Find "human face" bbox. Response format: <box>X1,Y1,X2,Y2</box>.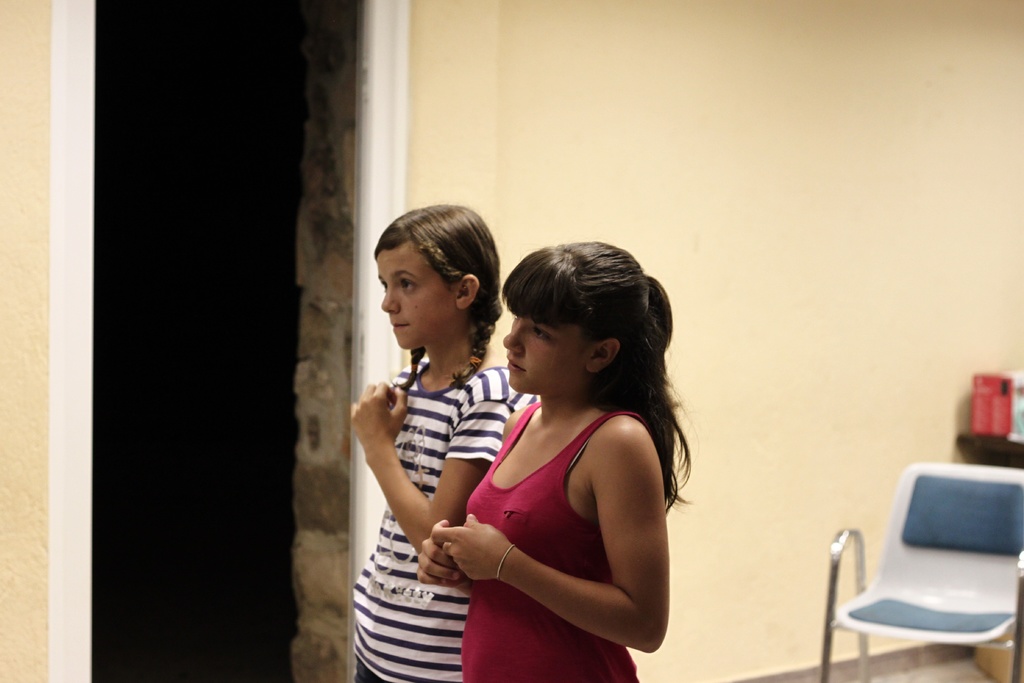
<box>379,242,454,347</box>.
